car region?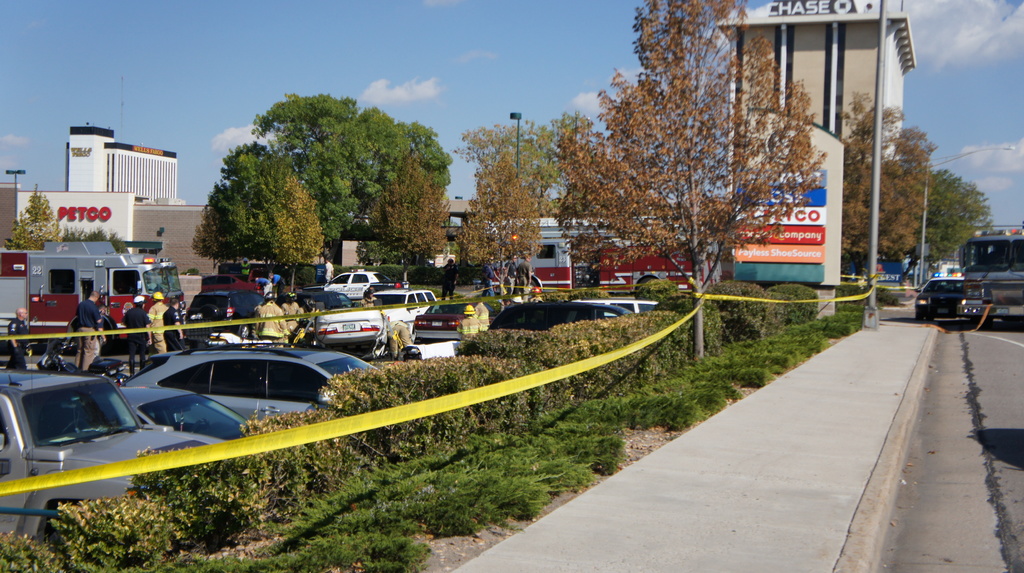
left=916, top=277, right=984, bottom=323
